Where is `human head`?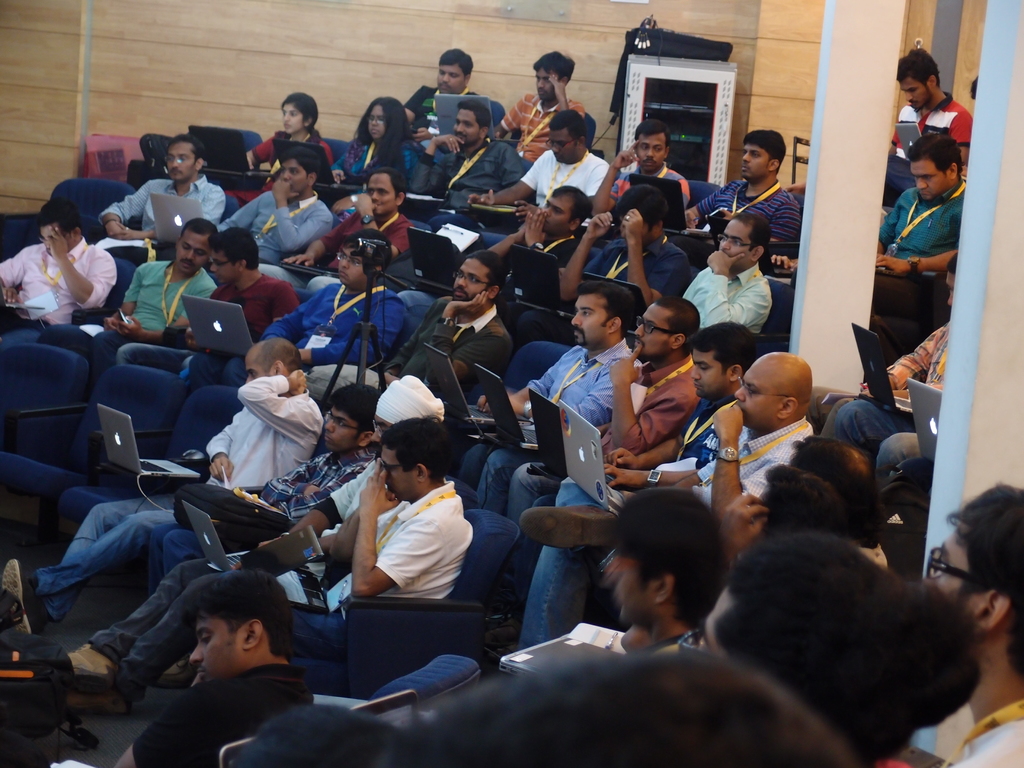
bbox=(321, 383, 381, 454).
